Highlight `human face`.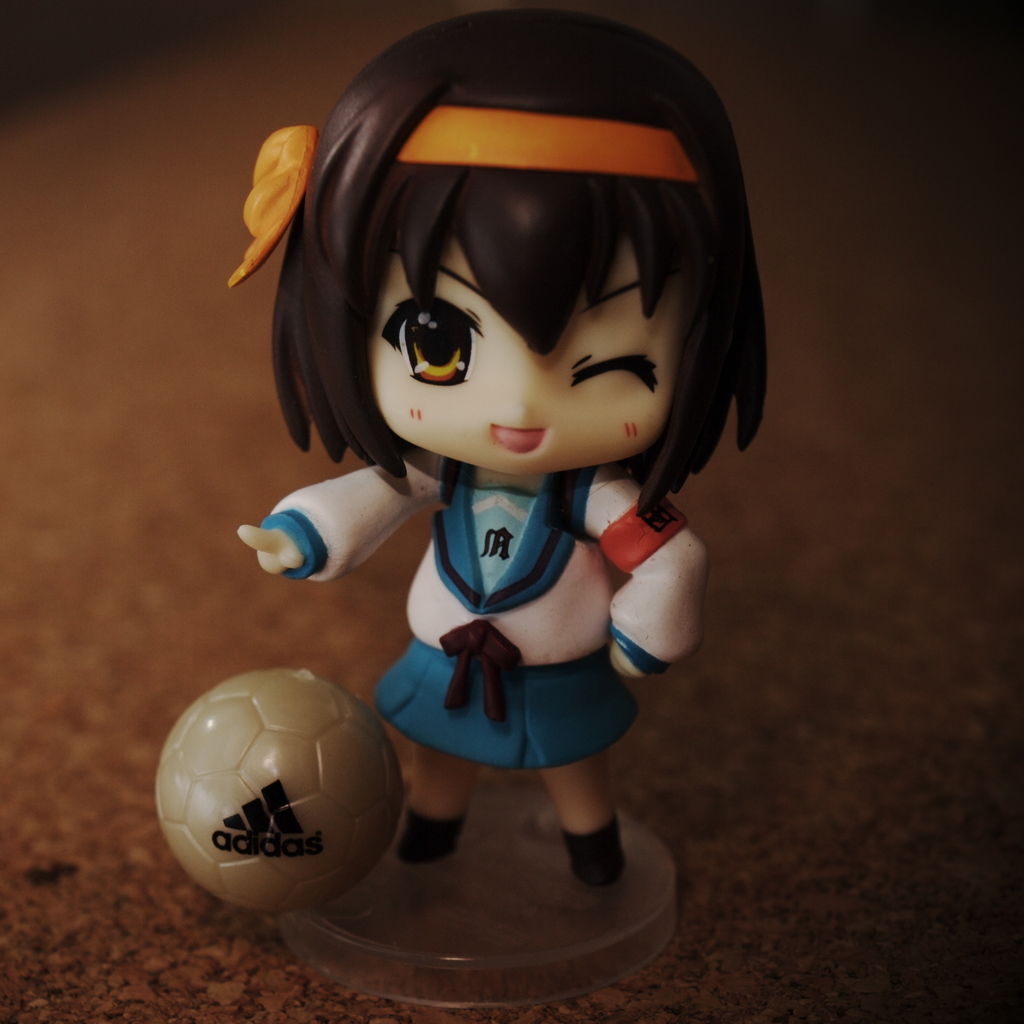
Highlighted region: Rect(362, 218, 670, 479).
